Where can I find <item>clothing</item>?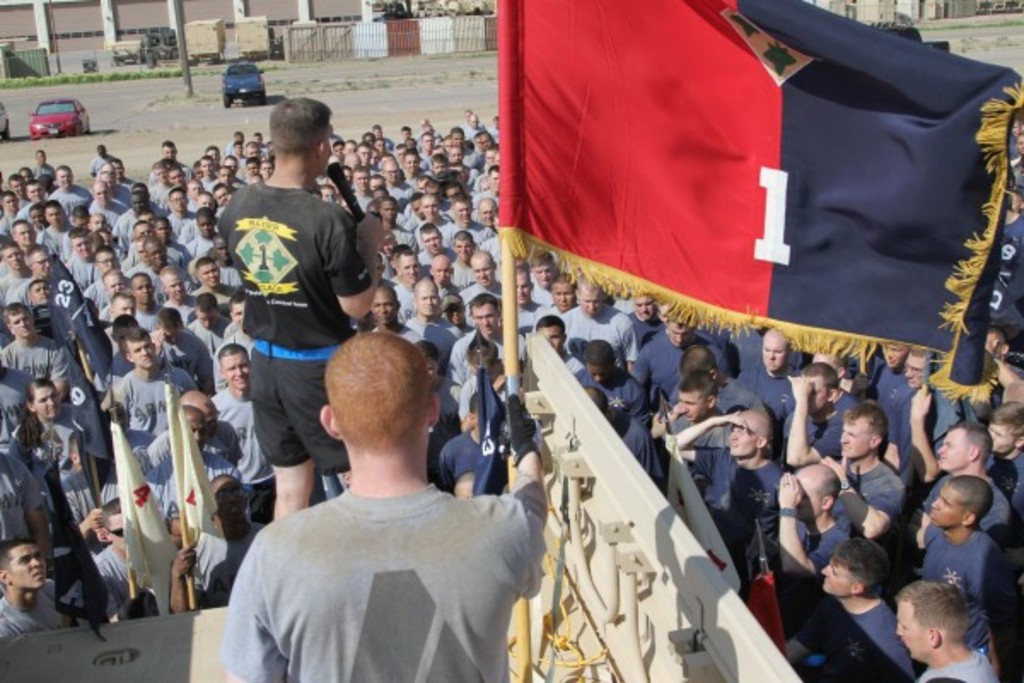
You can find it at 454/278/512/318.
